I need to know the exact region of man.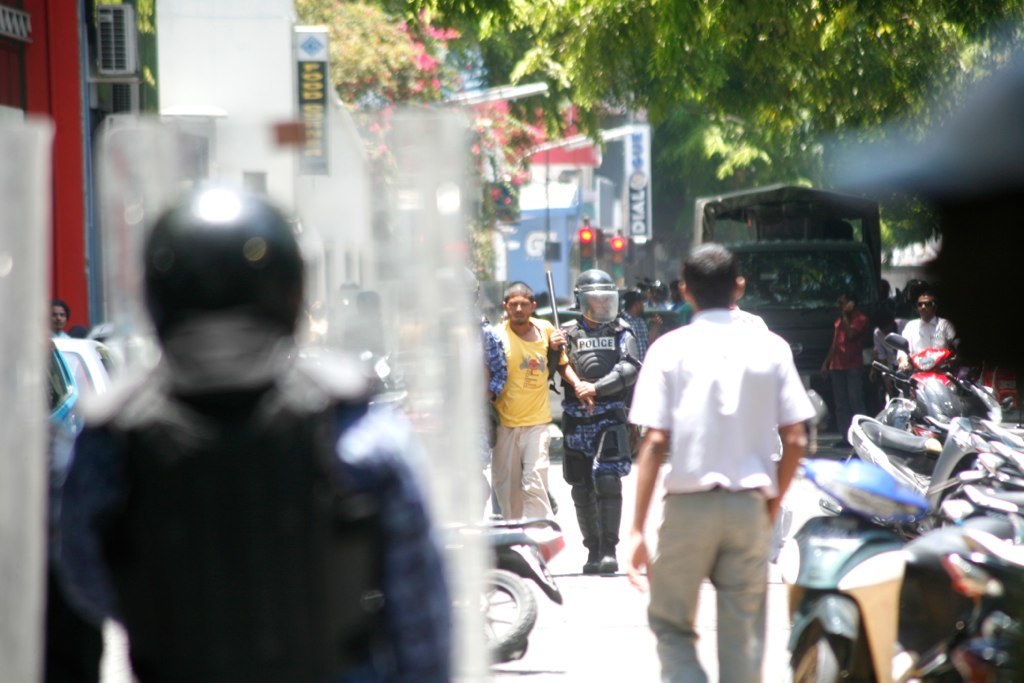
Region: left=868, top=312, right=913, bottom=386.
